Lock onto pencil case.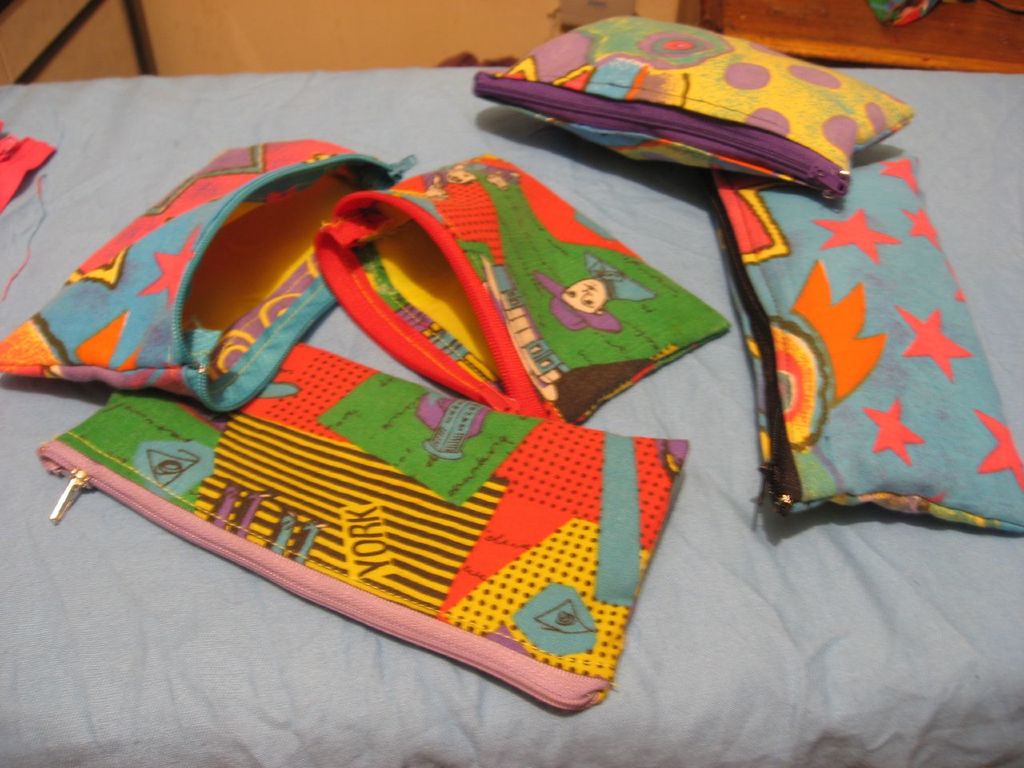
Locked: x1=704 y1=154 x2=1023 y2=534.
